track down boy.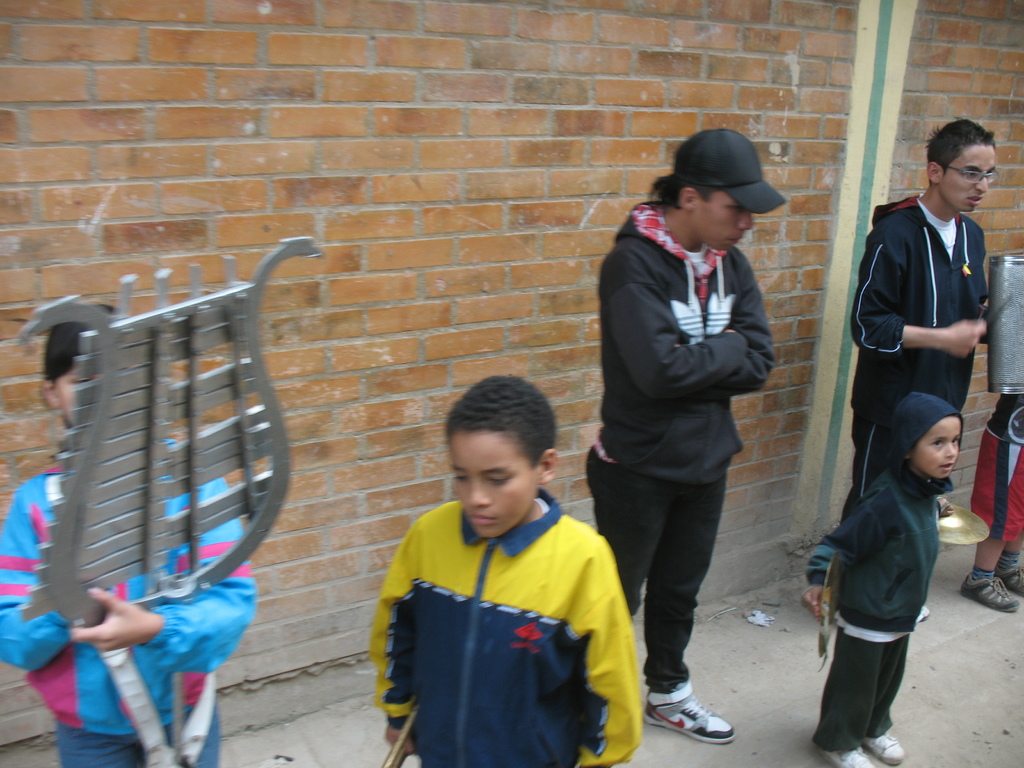
Tracked to [x1=586, y1=124, x2=790, y2=744].
